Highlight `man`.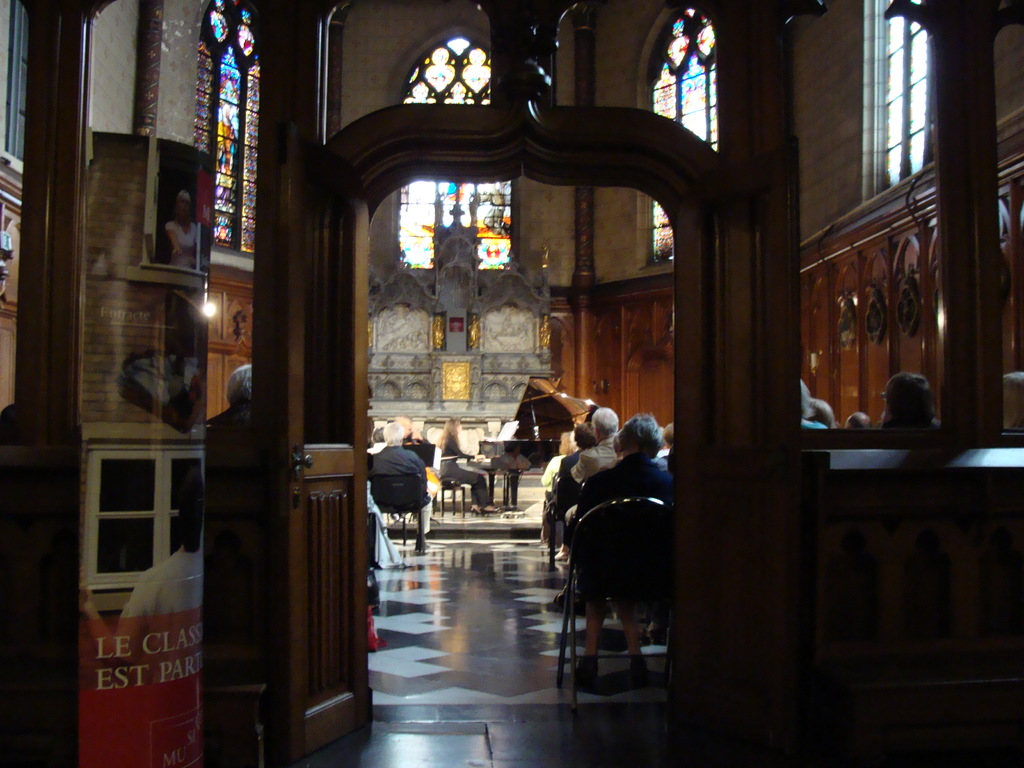
Highlighted region: <box>564,395,624,484</box>.
